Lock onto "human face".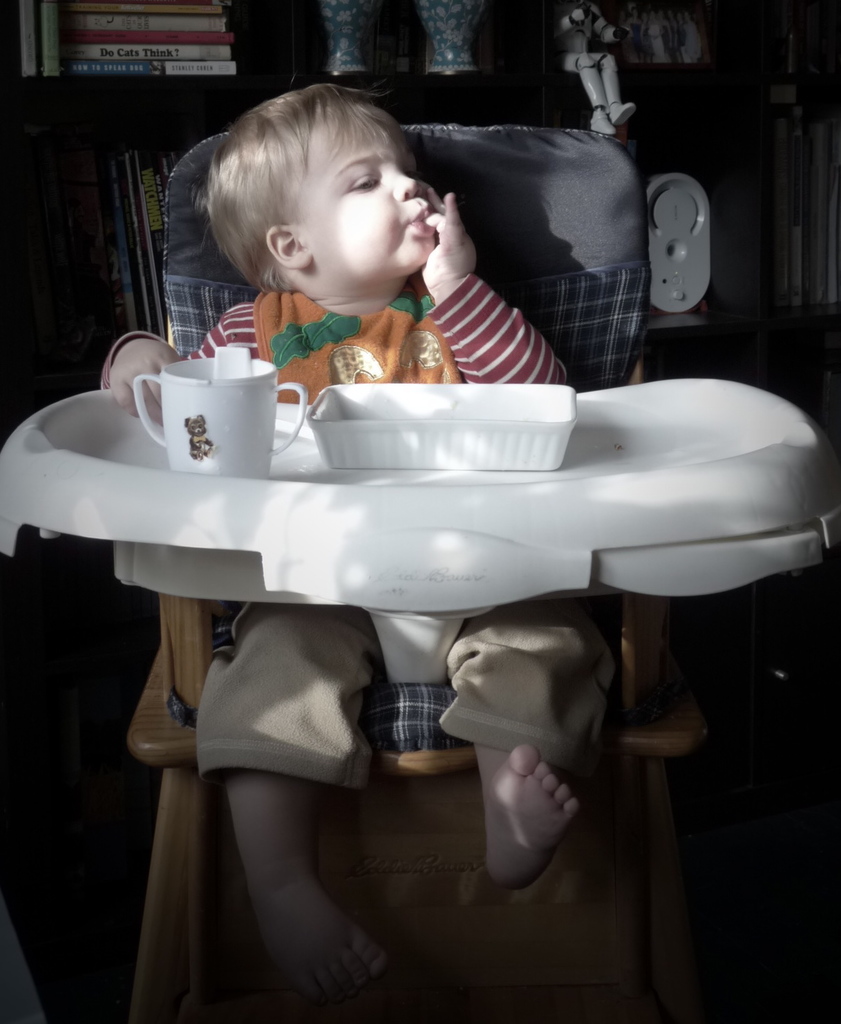
Locked: (301, 120, 433, 278).
